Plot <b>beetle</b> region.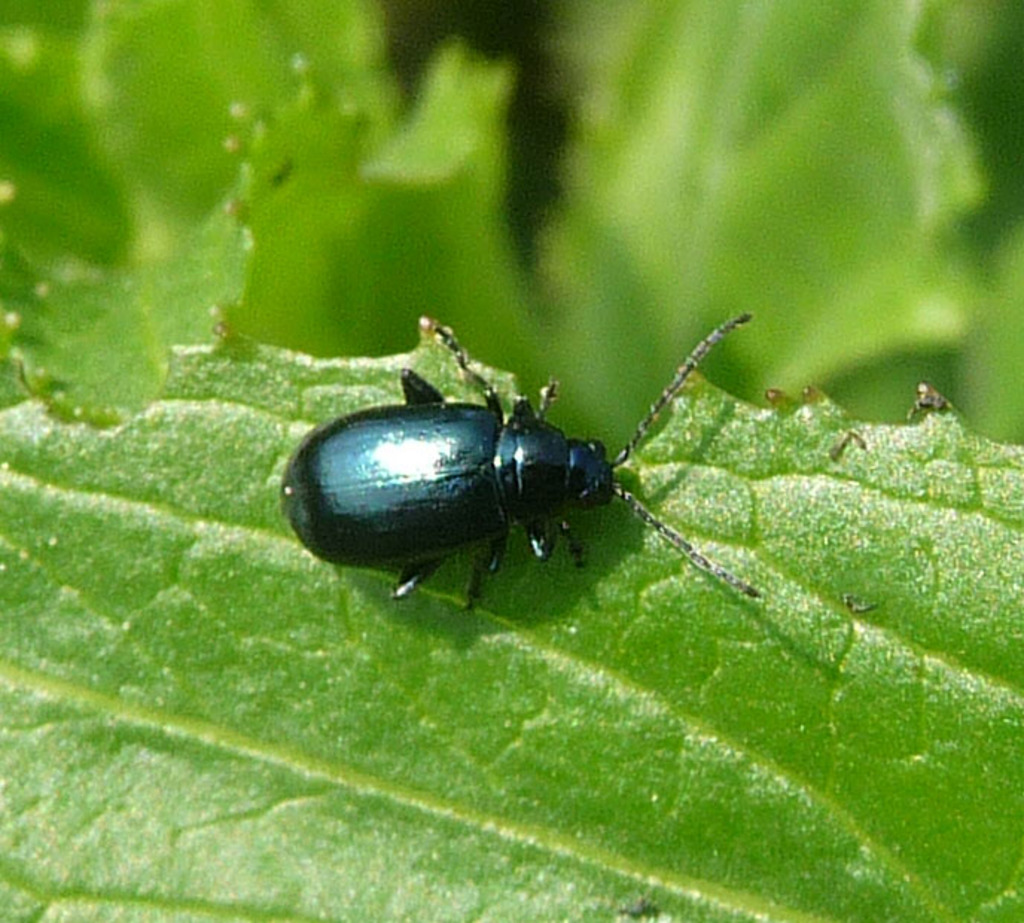
Plotted at x1=277, y1=317, x2=764, y2=640.
